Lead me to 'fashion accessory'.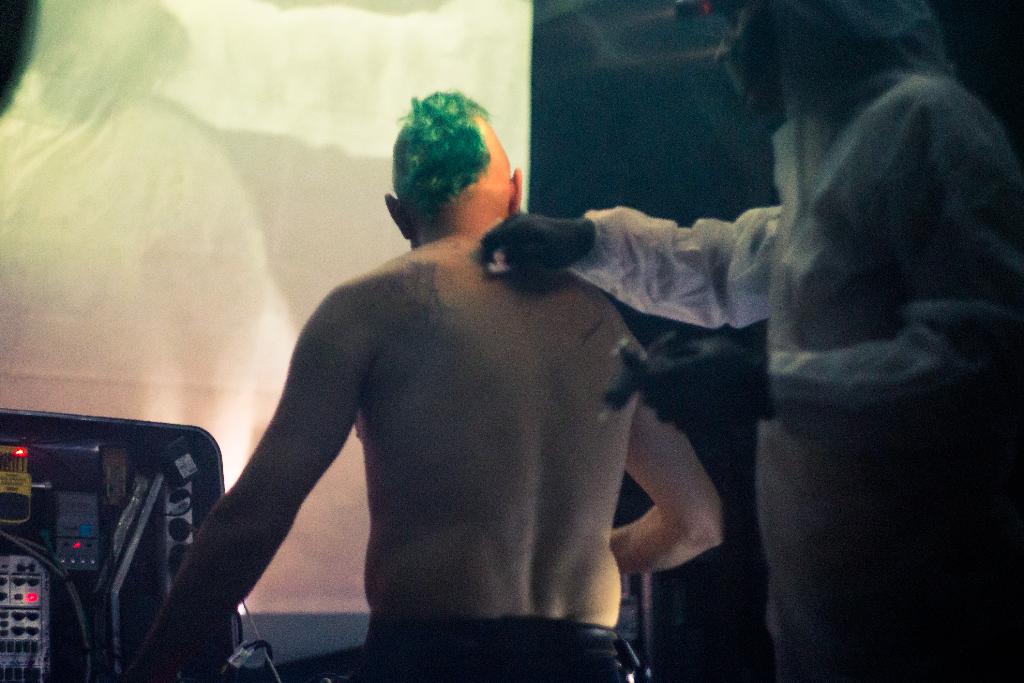
Lead to (479, 210, 596, 279).
